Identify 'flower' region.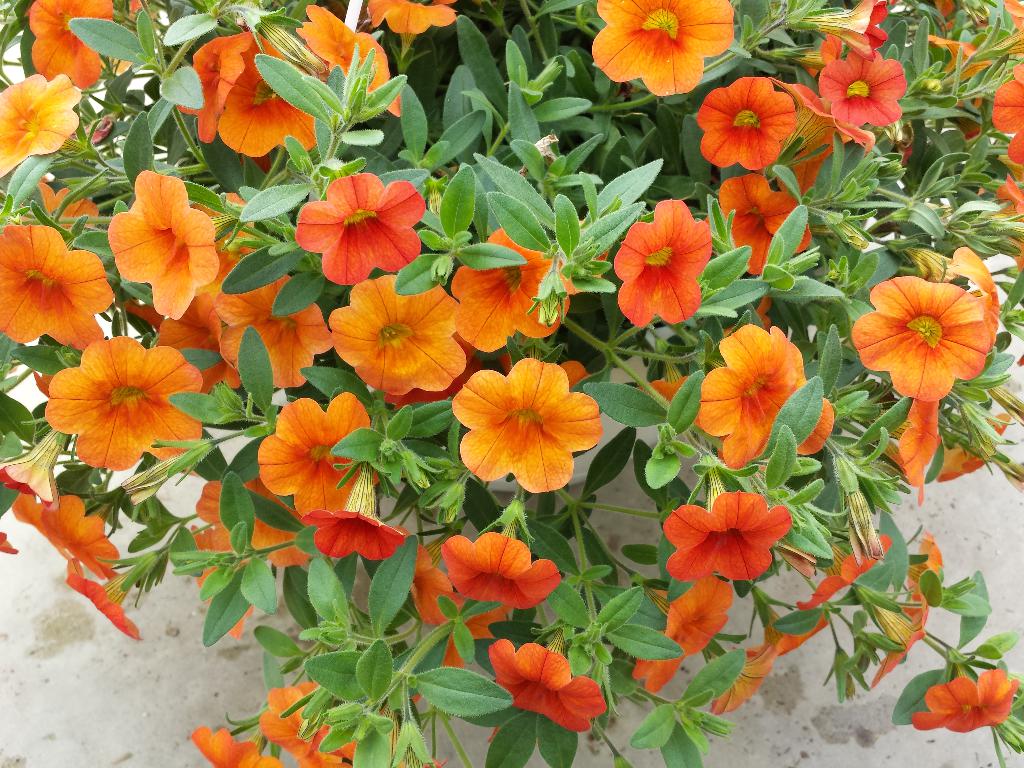
Region: {"x1": 402, "y1": 542, "x2": 456, "y2": 623}.
